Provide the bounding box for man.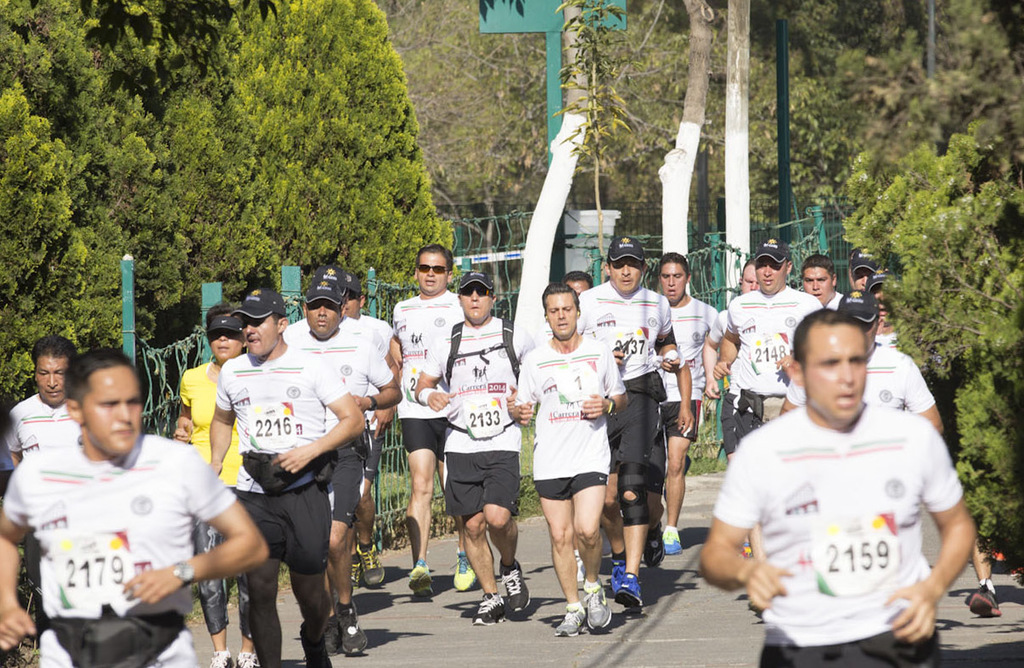
BBox(845, 250, 884, 291).
